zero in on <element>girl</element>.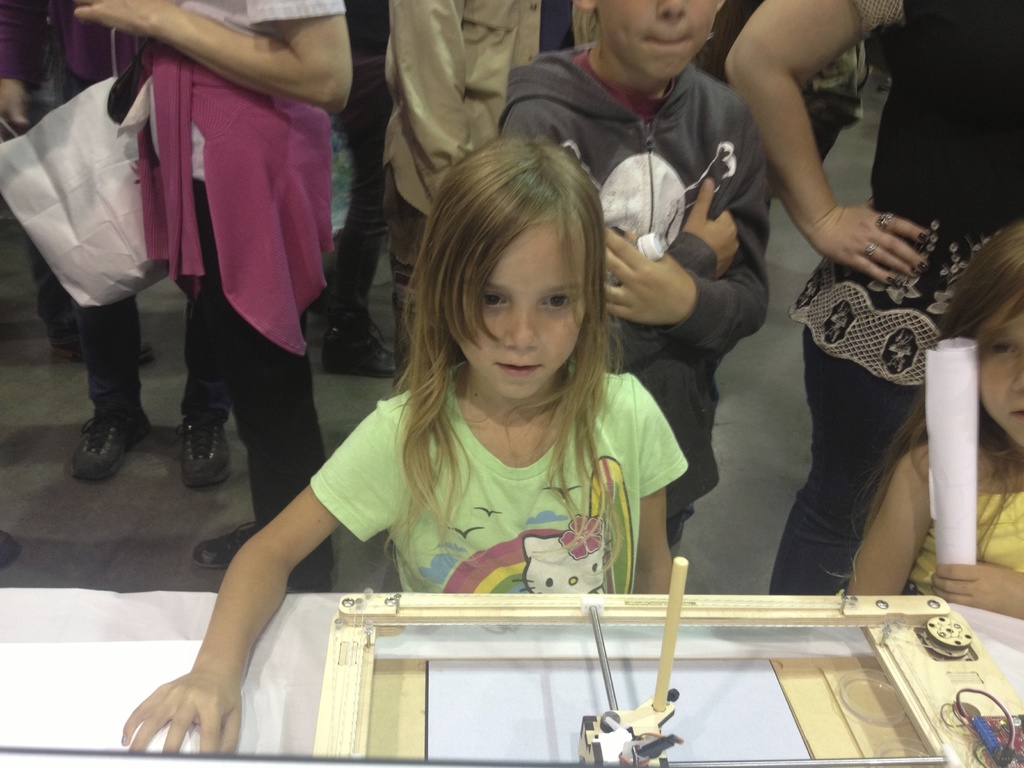
Zeroed in: <region>115, 113, 691, 756</region>.
